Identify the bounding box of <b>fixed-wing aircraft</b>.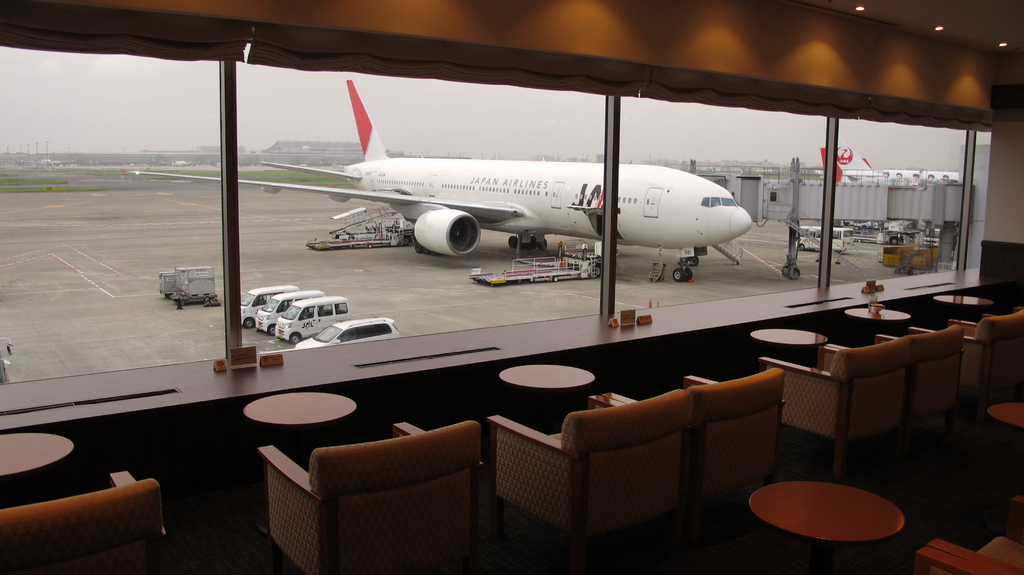
left=819, top=140, right=963, bottom=185.
